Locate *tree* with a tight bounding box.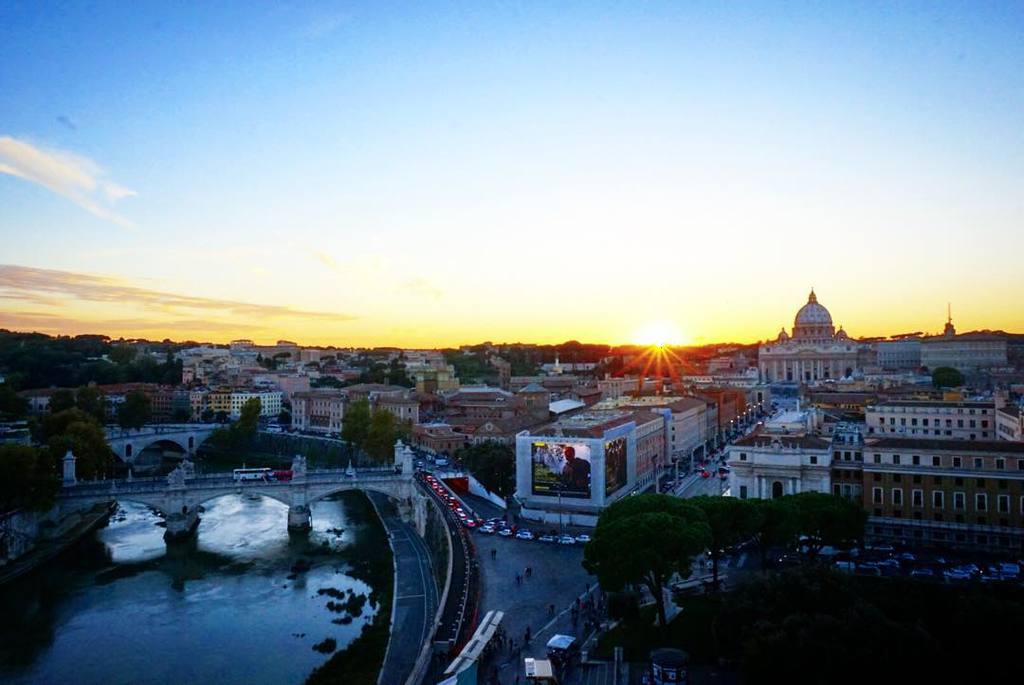
rect(360, 406, 415, 470).
